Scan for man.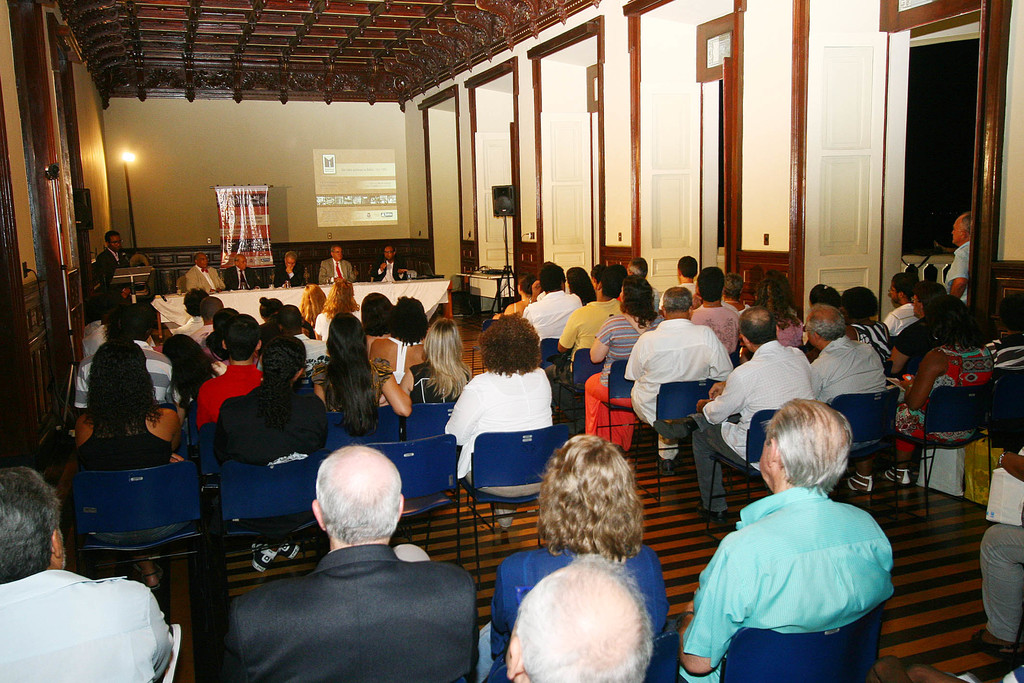
Scan result: bbox(371, 245, 413, 283).
